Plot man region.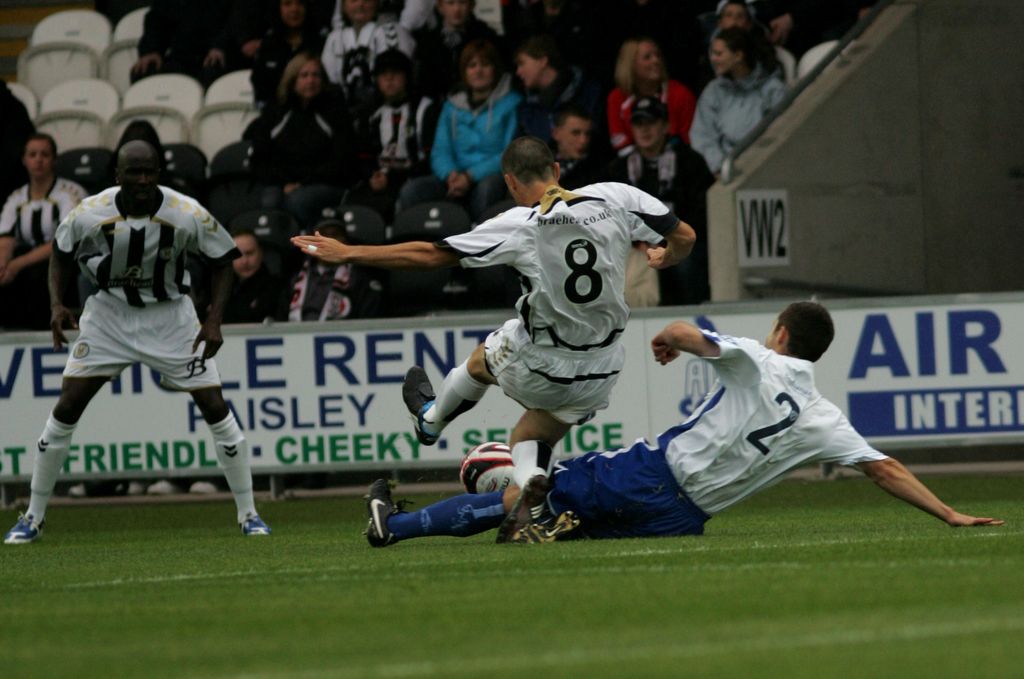
Plotted at 365:300:1010:536.
